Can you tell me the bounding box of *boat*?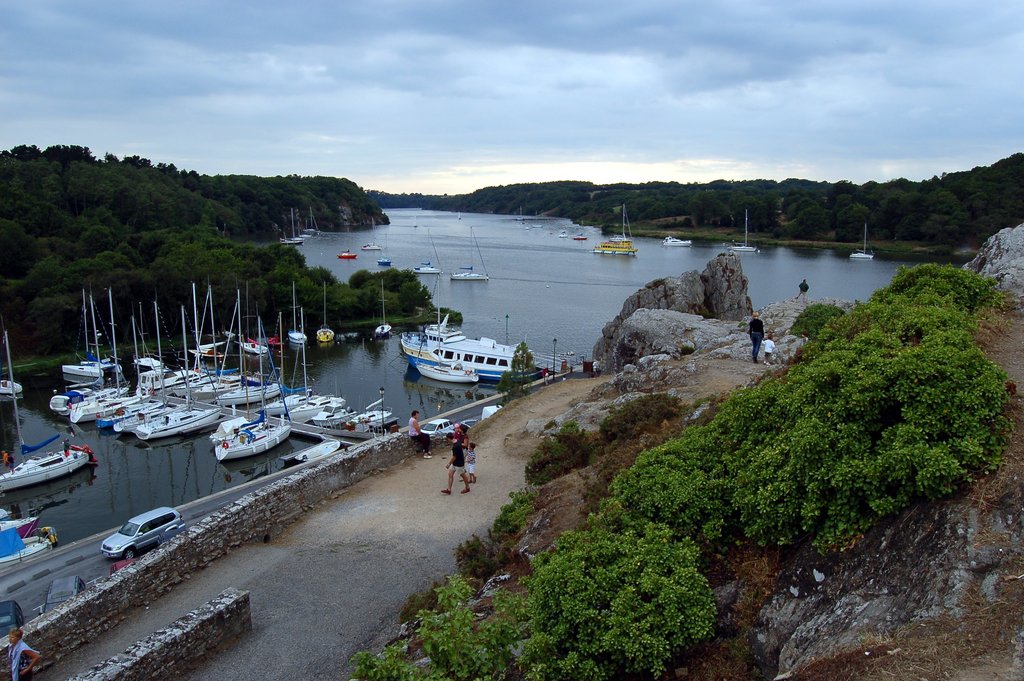
(532,208,541,230).
